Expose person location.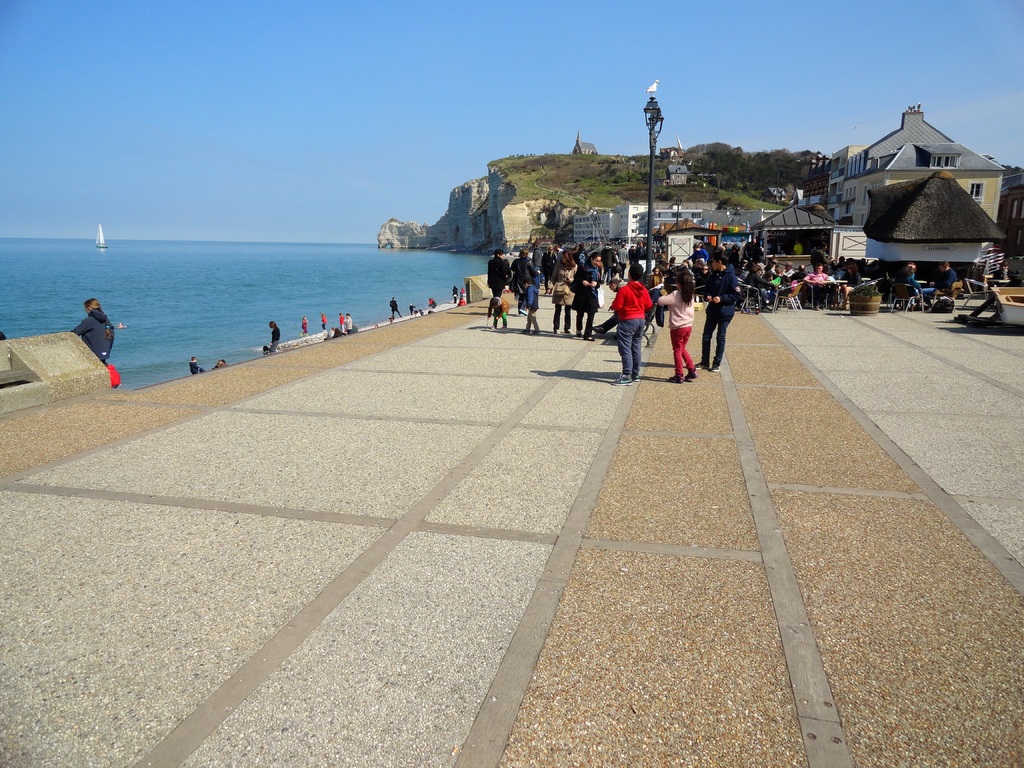
Exposed at bbox=[482, 250, 513, 314].
